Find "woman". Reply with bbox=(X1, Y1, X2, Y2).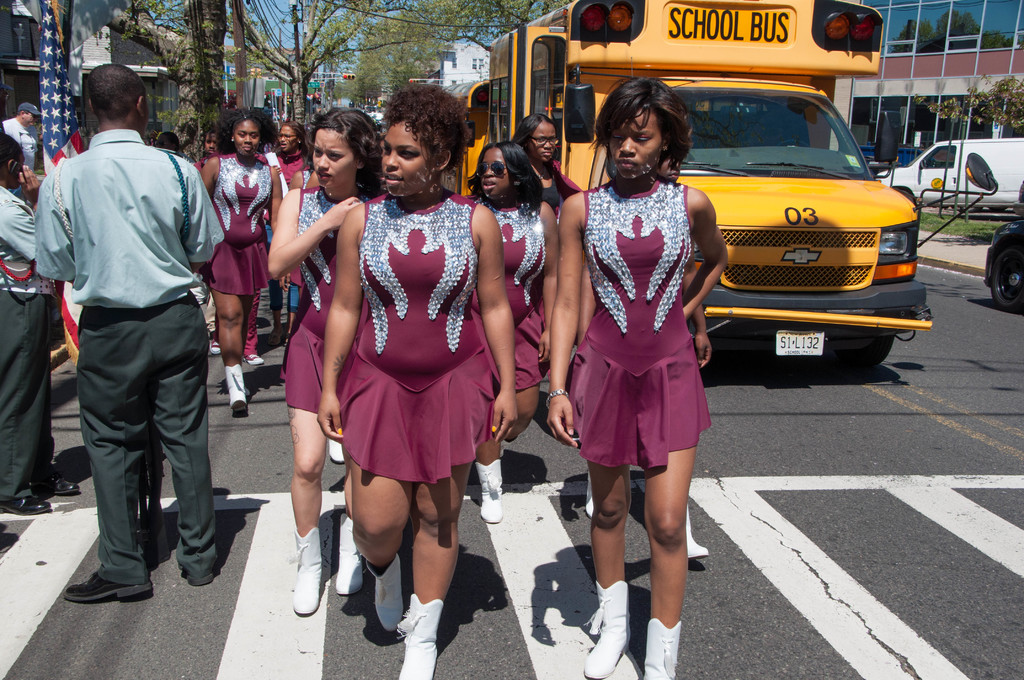
bbox=(499, 113, 588, 213).
